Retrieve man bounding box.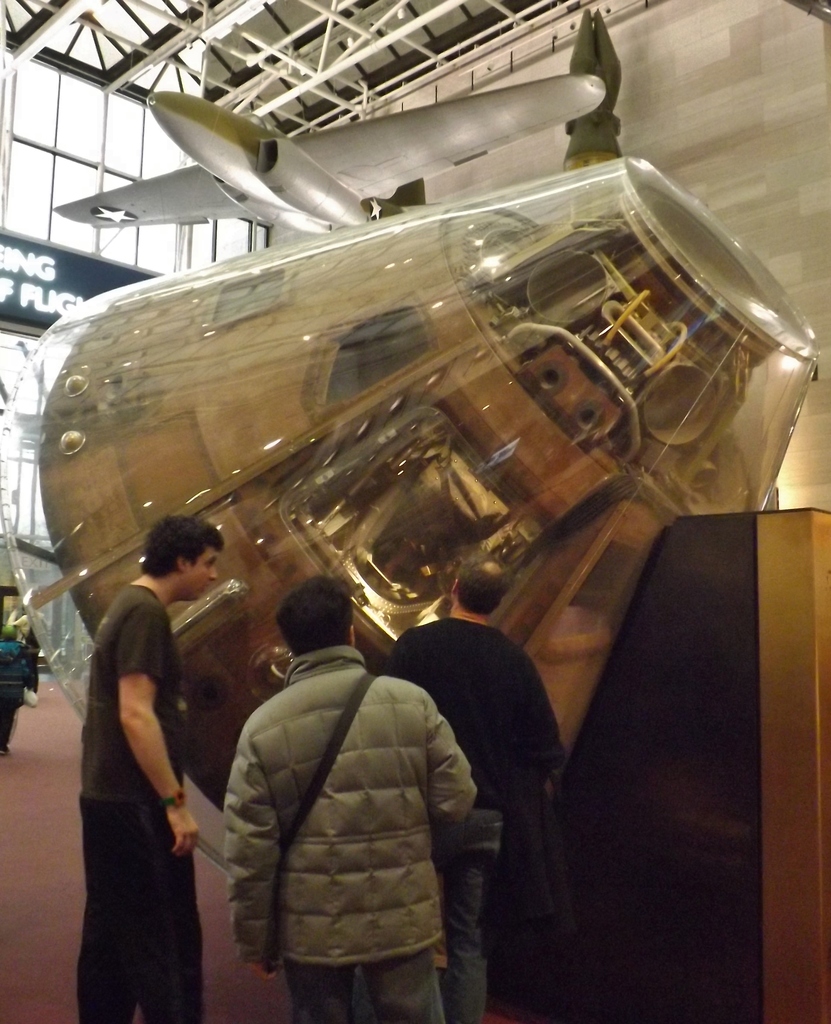
Bounding box: <region>394, 556, 567, 1023</region>.
